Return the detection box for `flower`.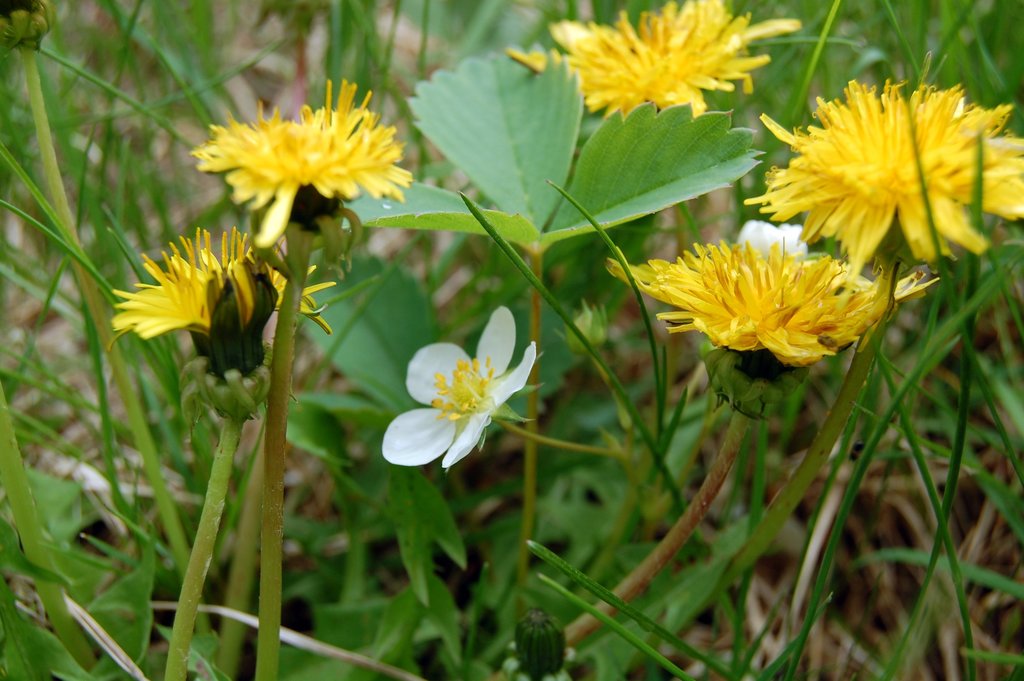
BBox(507, 0, 798, 116).
